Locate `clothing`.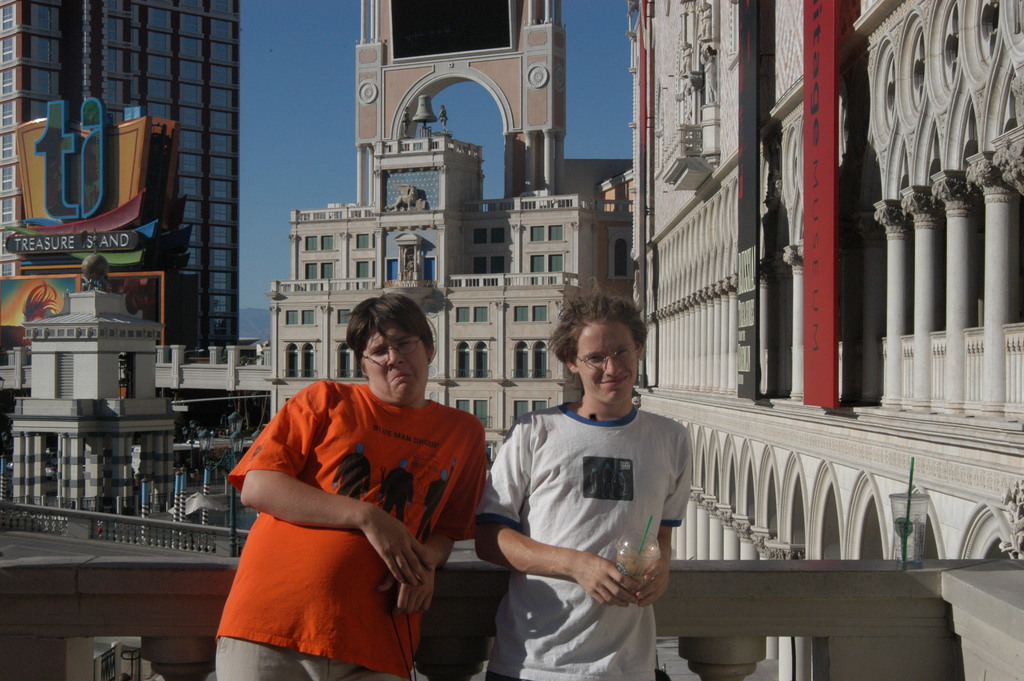
Bounding box: crop(476, 398, 694, 680).
